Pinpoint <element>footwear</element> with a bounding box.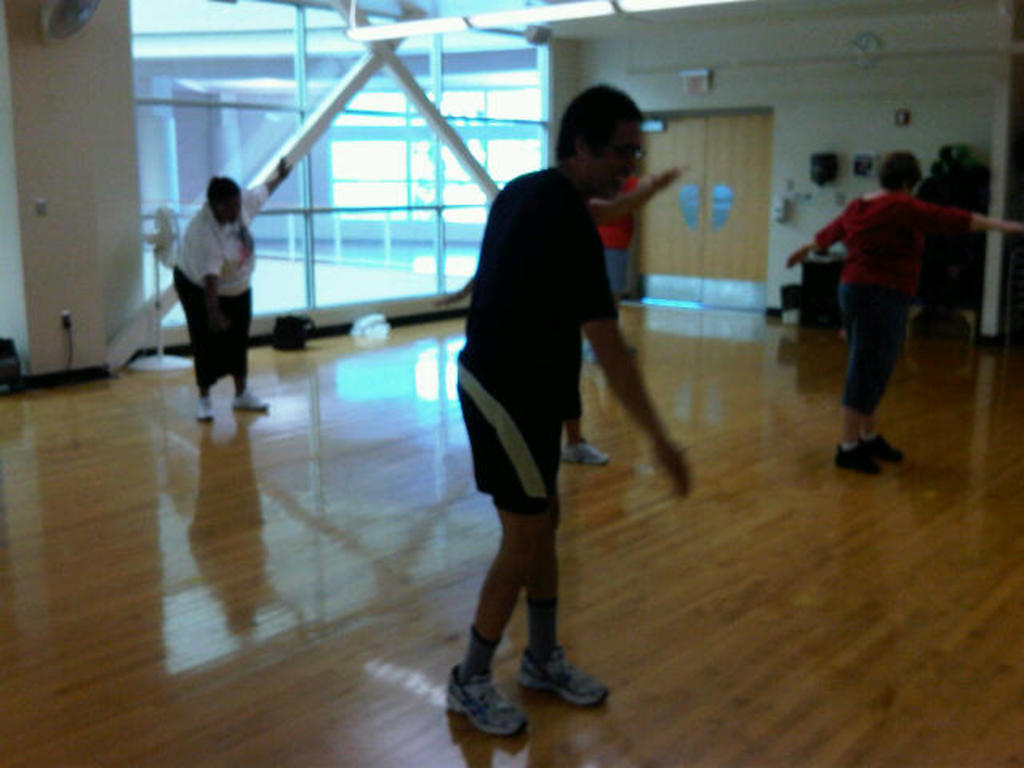
(left=232, top=389, right=270, bottom=411).
